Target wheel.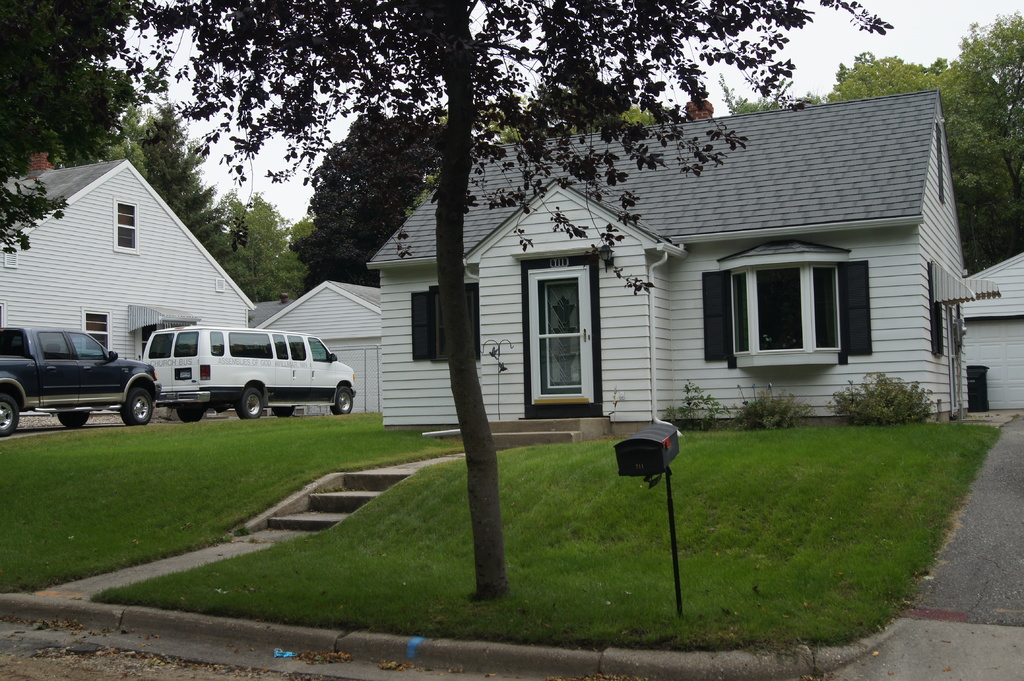
Target region: <region>123, 387, 152, 426</region>.
